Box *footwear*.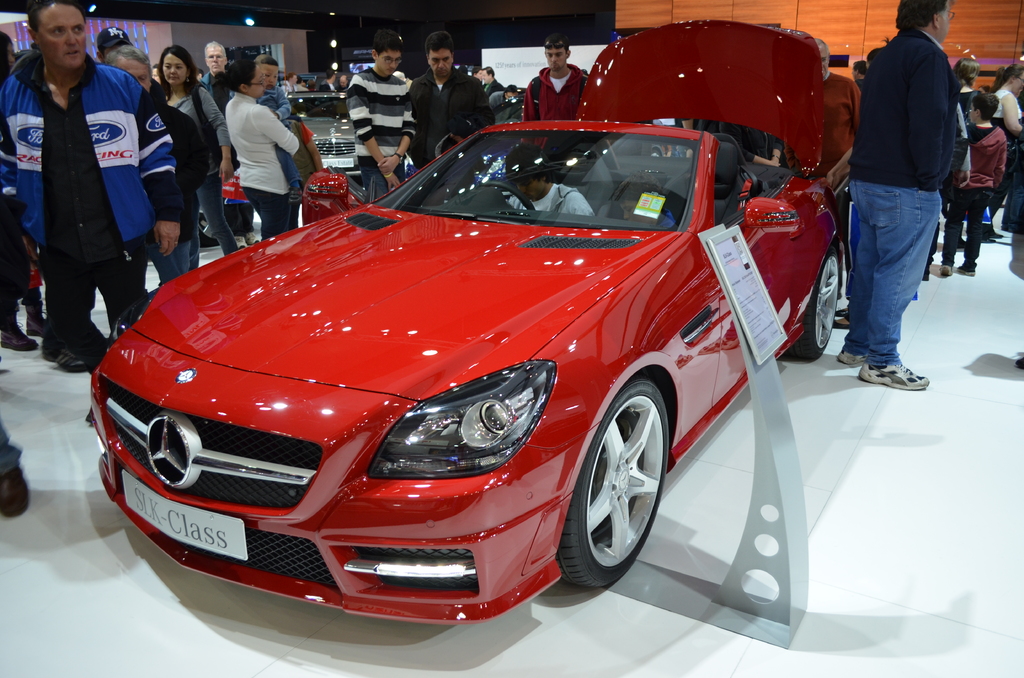
region(1, 467, 31, 517).
